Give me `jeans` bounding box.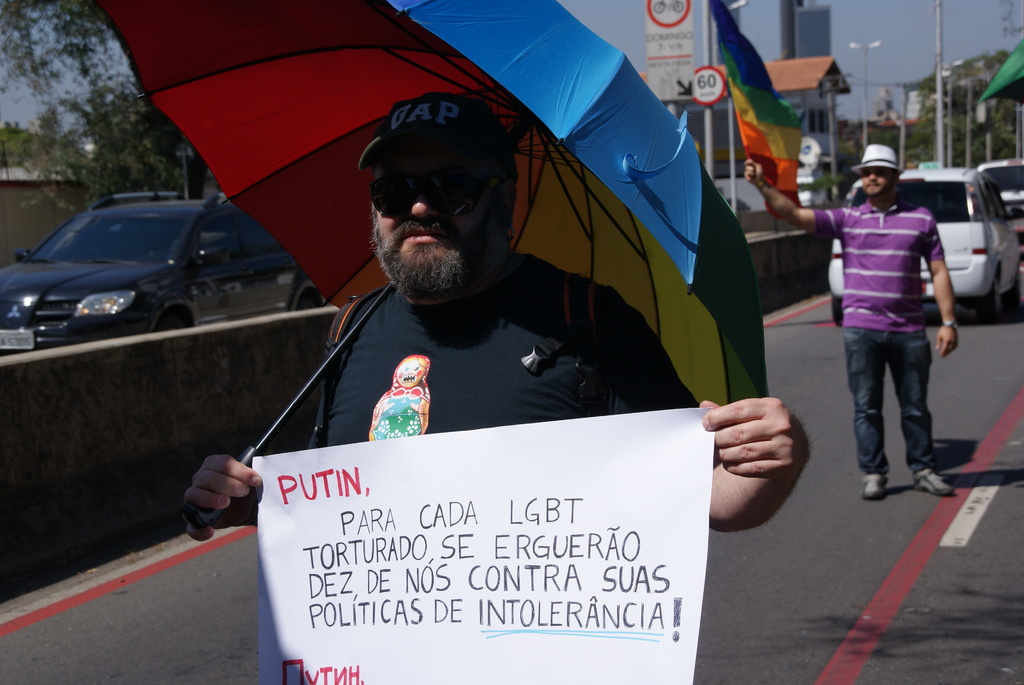
847 320 950 503.
